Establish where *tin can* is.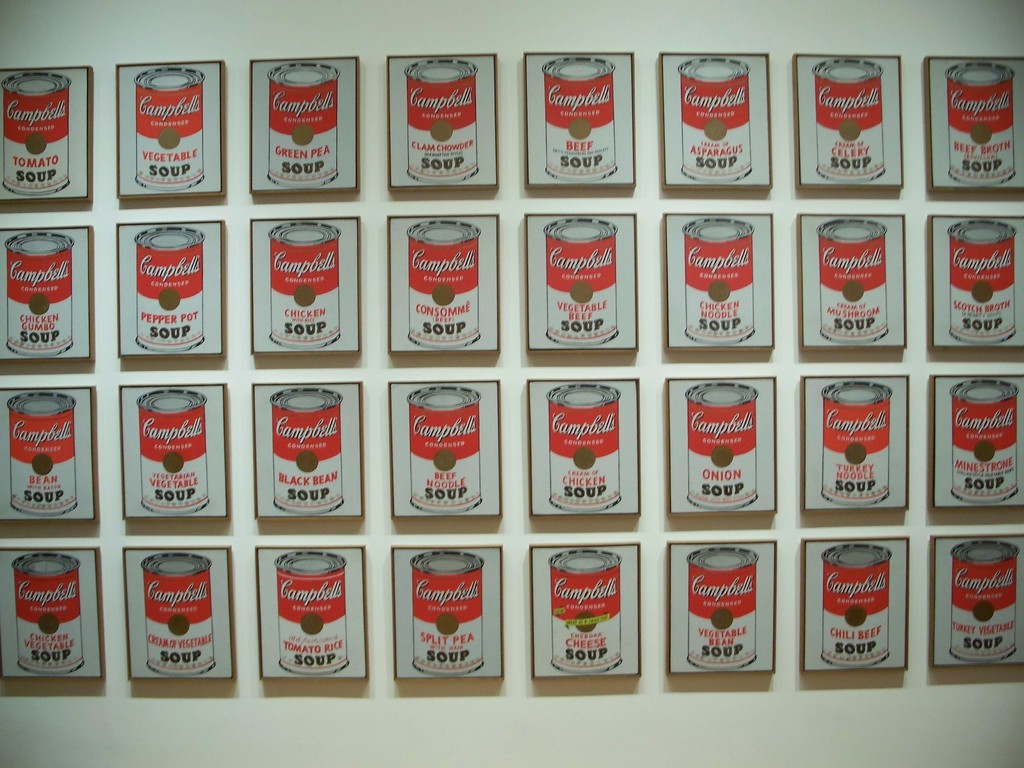
Established at Rect(282, 547, 346, 684).
